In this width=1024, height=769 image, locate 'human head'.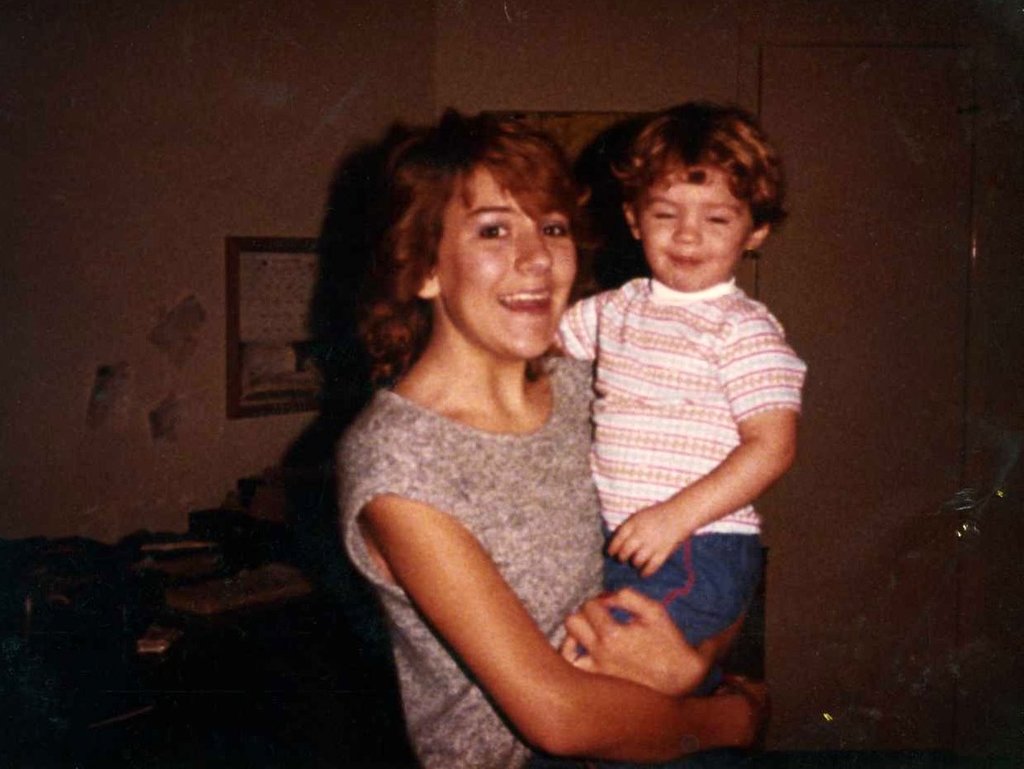
Bounding box: [610,93,790,290].
